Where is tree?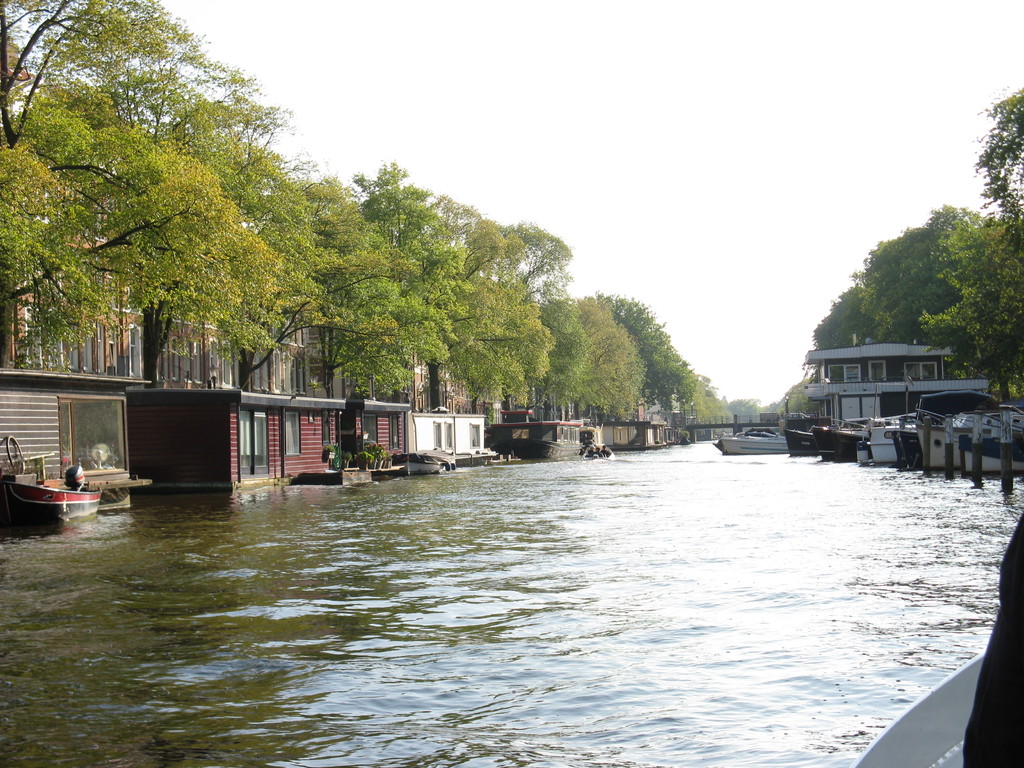
562 296 643 426.
